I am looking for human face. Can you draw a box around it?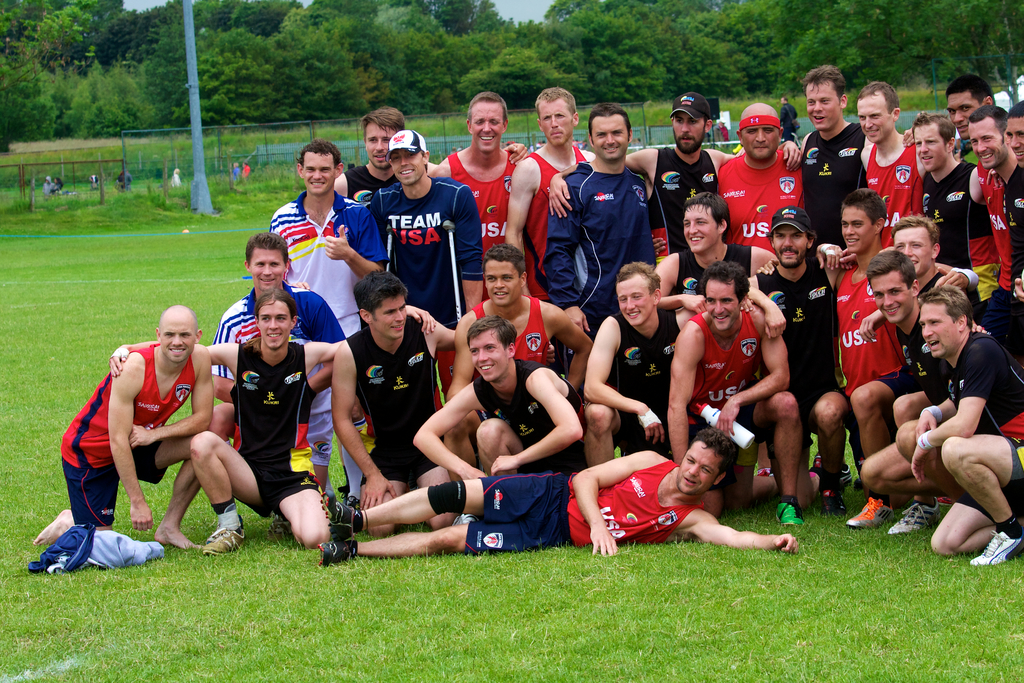
Sure, the bounding box is l=972, t=120, r=1005, b=172.
